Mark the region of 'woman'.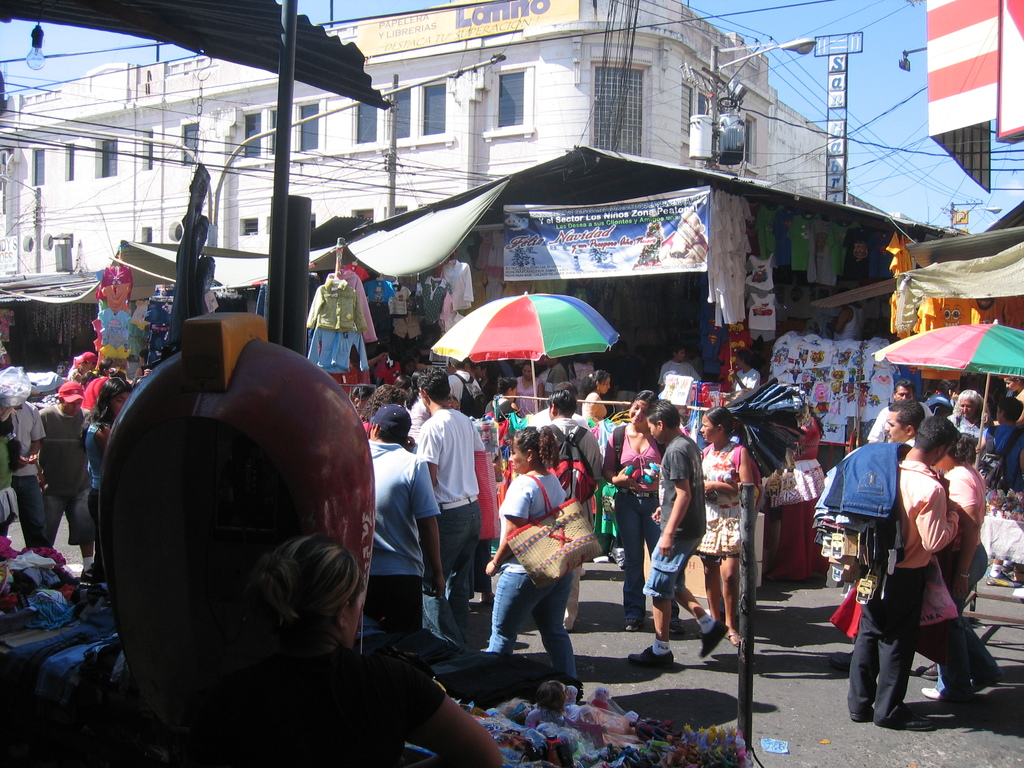
Region: box(574, 366, 611, 432).
